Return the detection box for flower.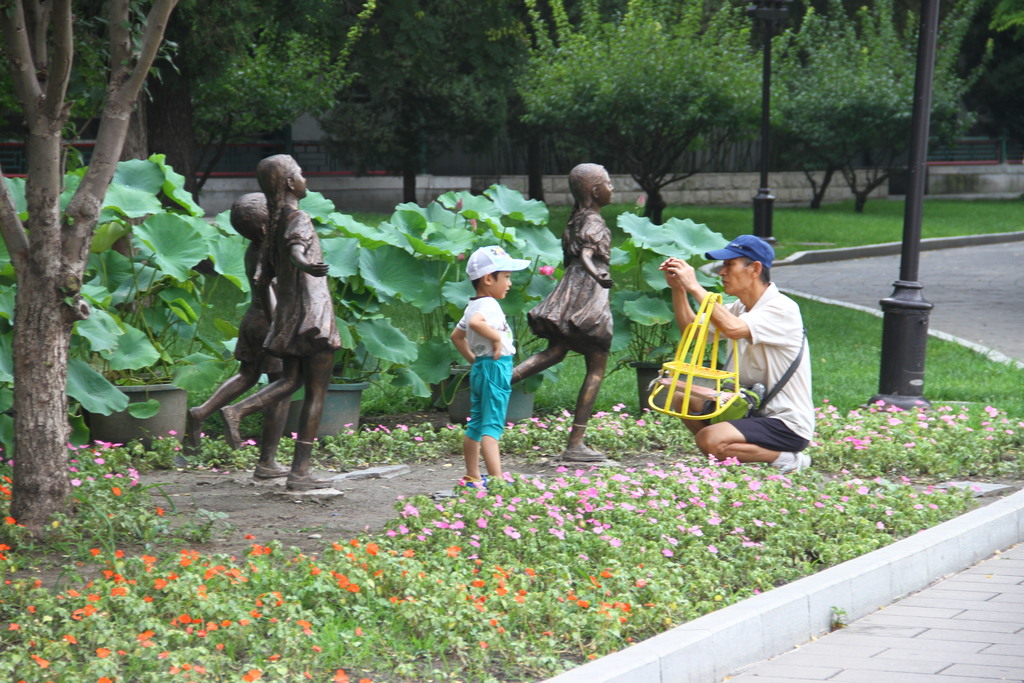
select_region(540, 267, 555, 278).
